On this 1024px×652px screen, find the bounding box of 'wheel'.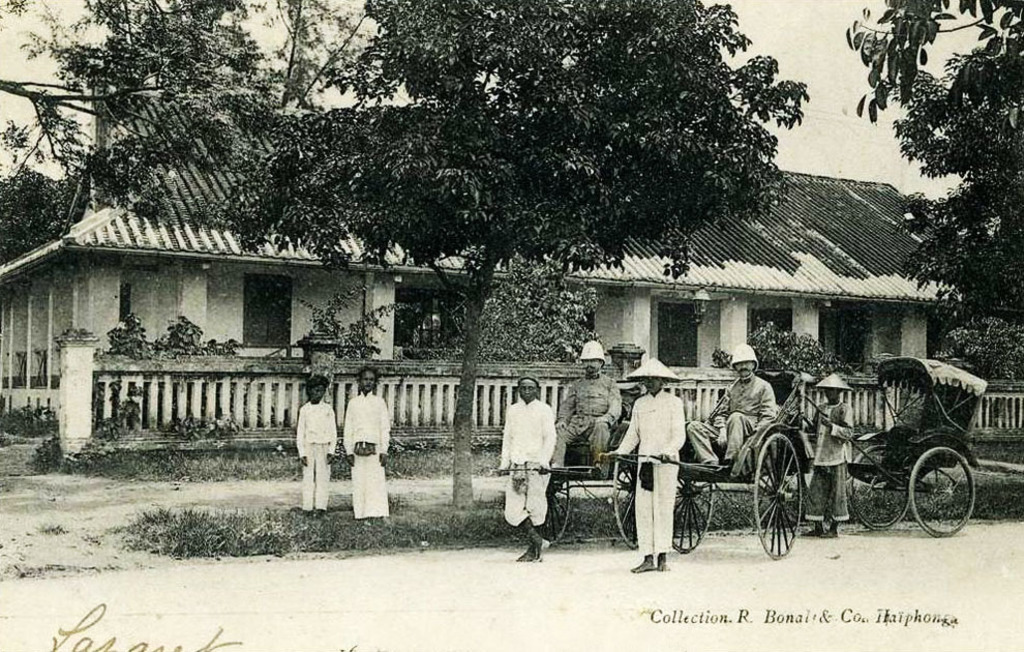
Bounding box: rect(852, 447, 911, 530).
